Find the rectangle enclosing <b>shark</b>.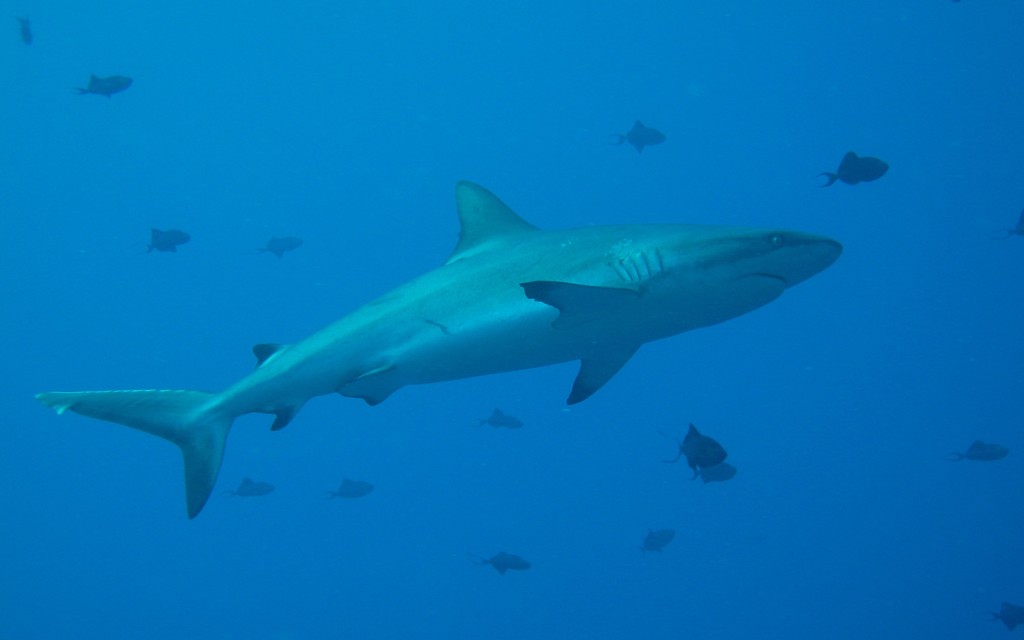
[36, 181, 842, 516].
